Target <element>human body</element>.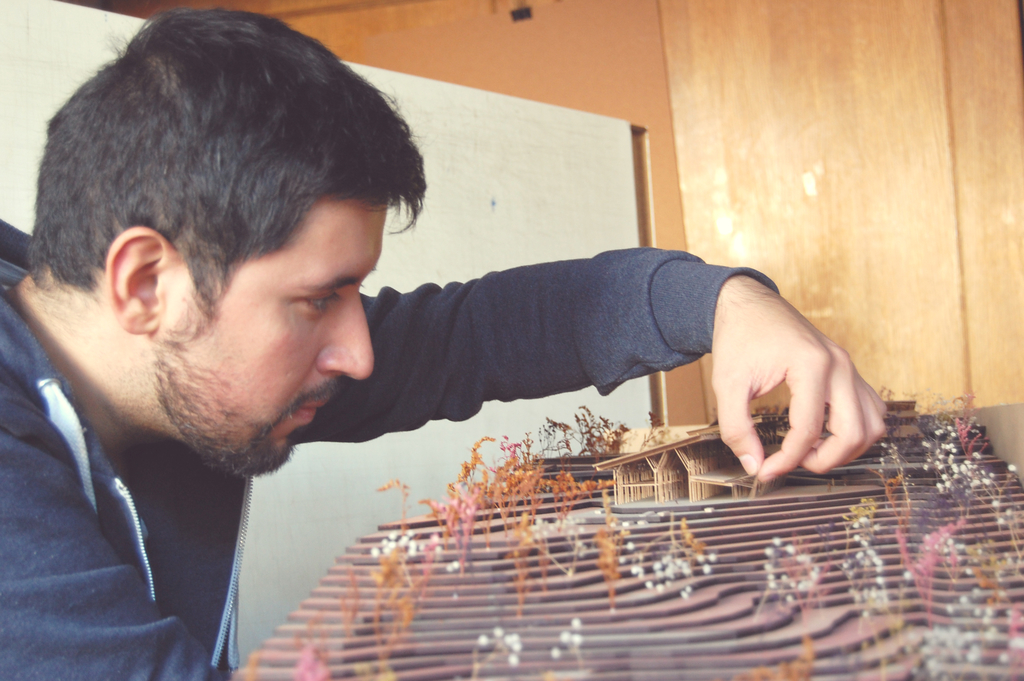
Target region: {"left": 36, "top": 45, "right": 830, "bottom": 680}.
